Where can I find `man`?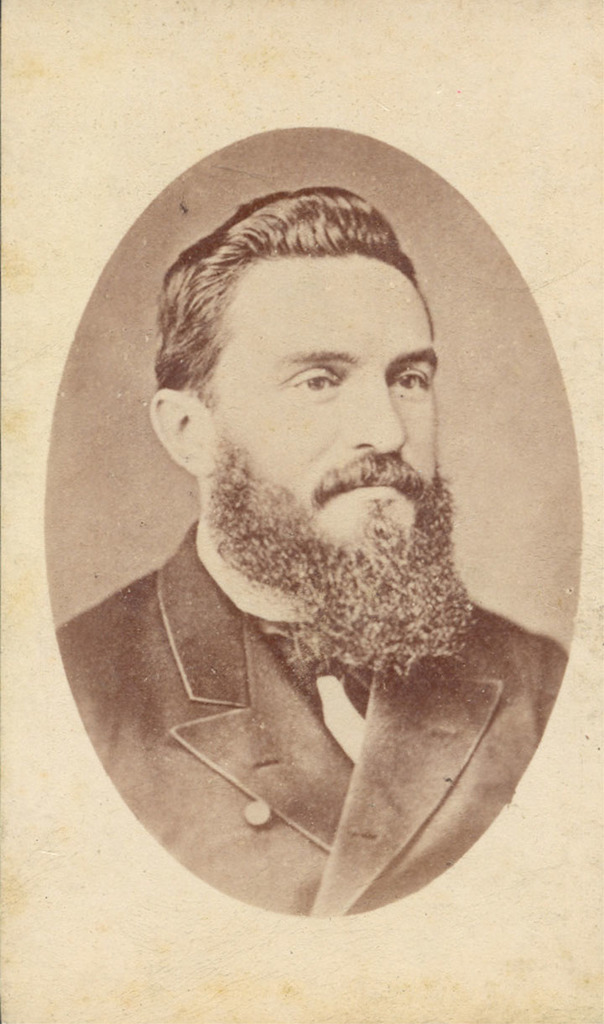
You can find it at region(55, 159, 559, 892).
